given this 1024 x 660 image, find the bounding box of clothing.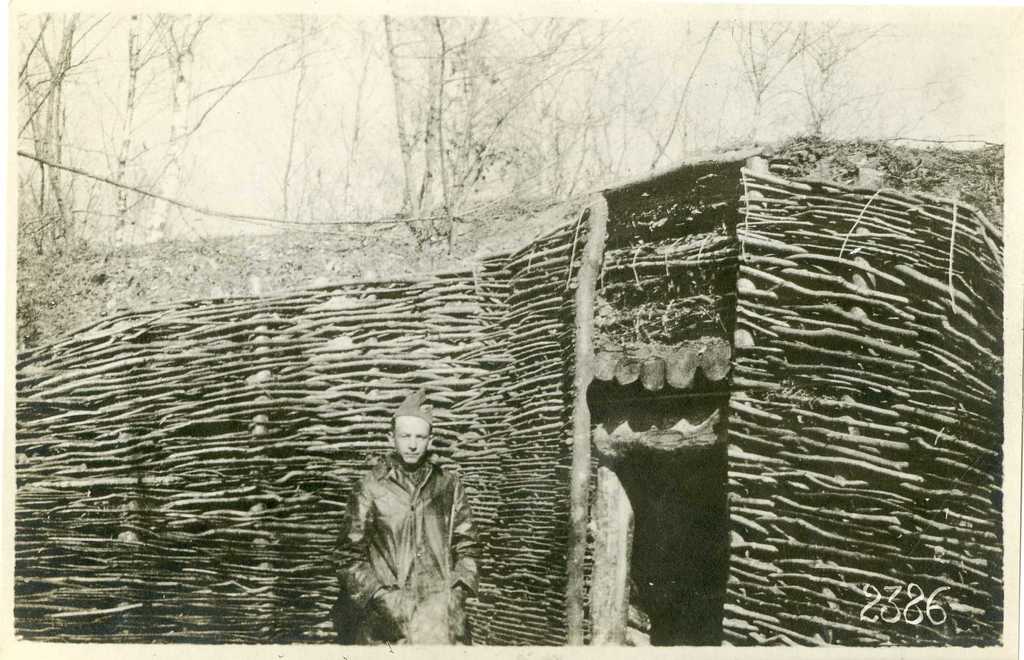
pyautogui.locateOnScreen(344, 452, 516, 649).
